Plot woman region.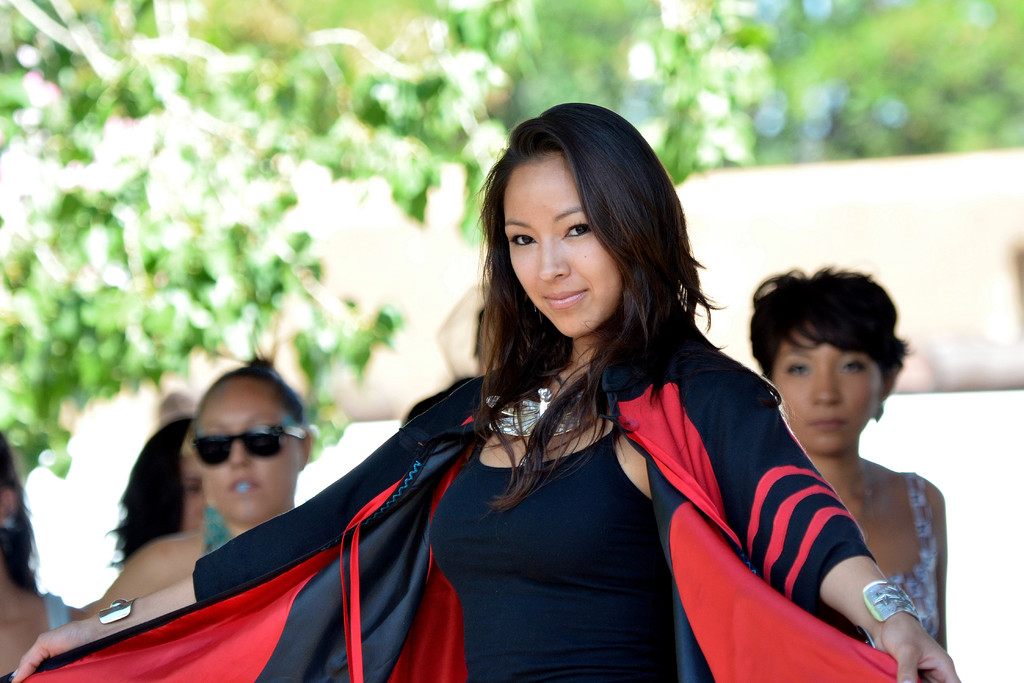
Plotted at [85, 361, 316, 608].
